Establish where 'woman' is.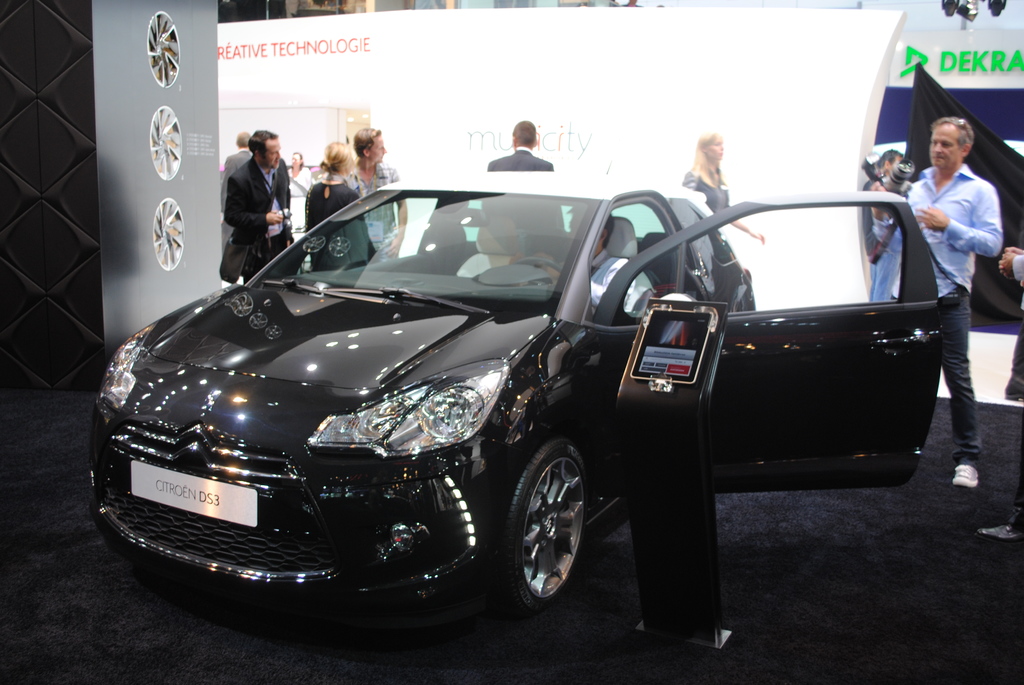
Established at 676 132 771 241.
